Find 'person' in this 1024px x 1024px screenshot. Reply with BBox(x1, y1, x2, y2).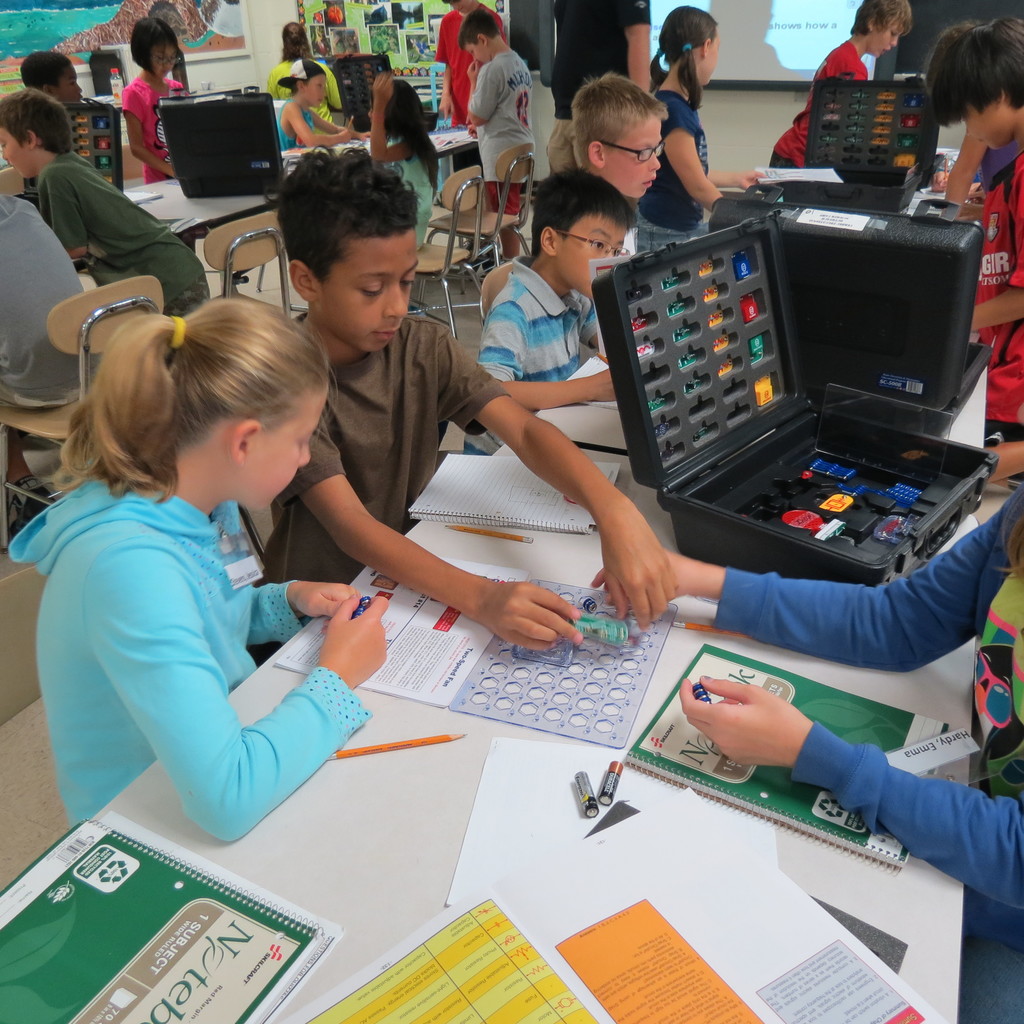
BBox(282, 58, 366, 149).
